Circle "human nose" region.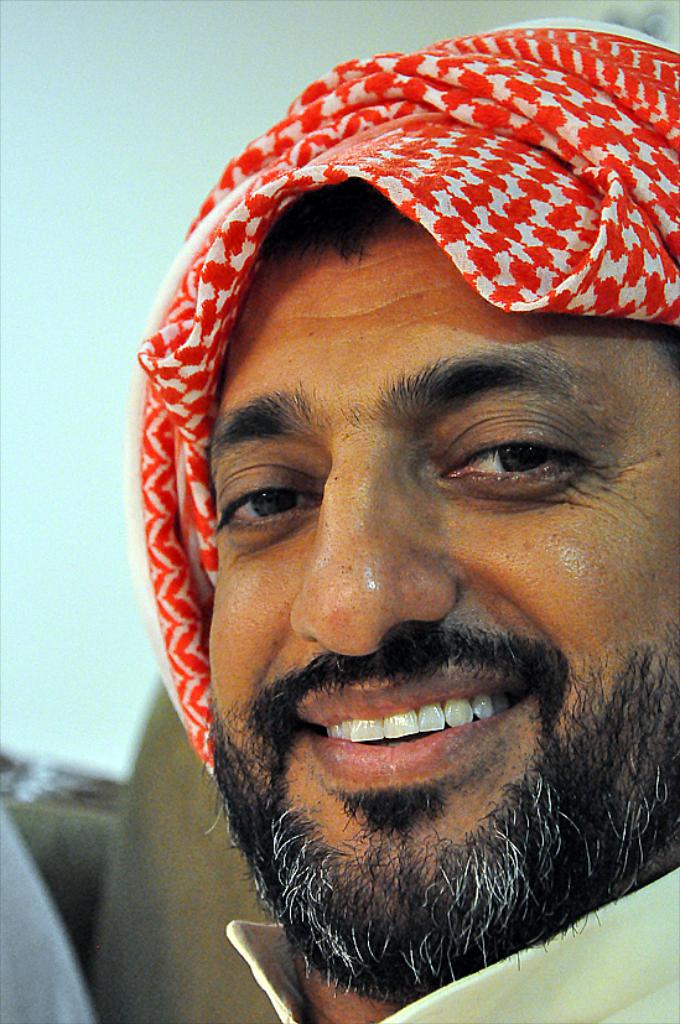
Region: box(291, 441, 460, 655).
